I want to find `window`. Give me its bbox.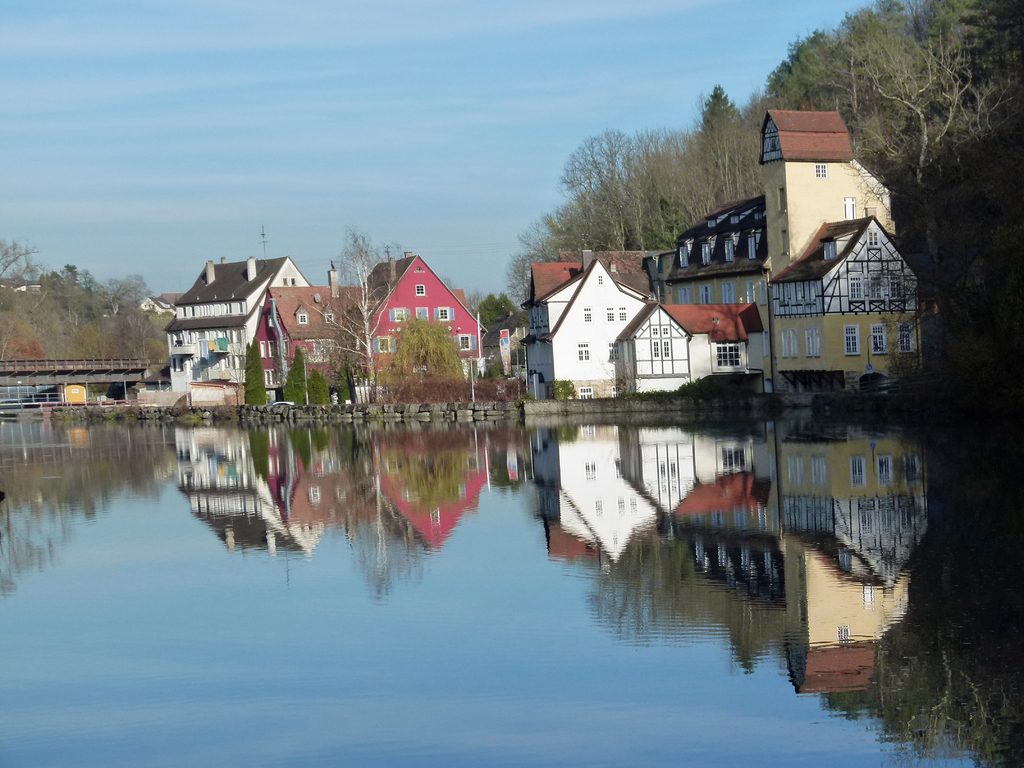
region(781, 332, 799, 359).
